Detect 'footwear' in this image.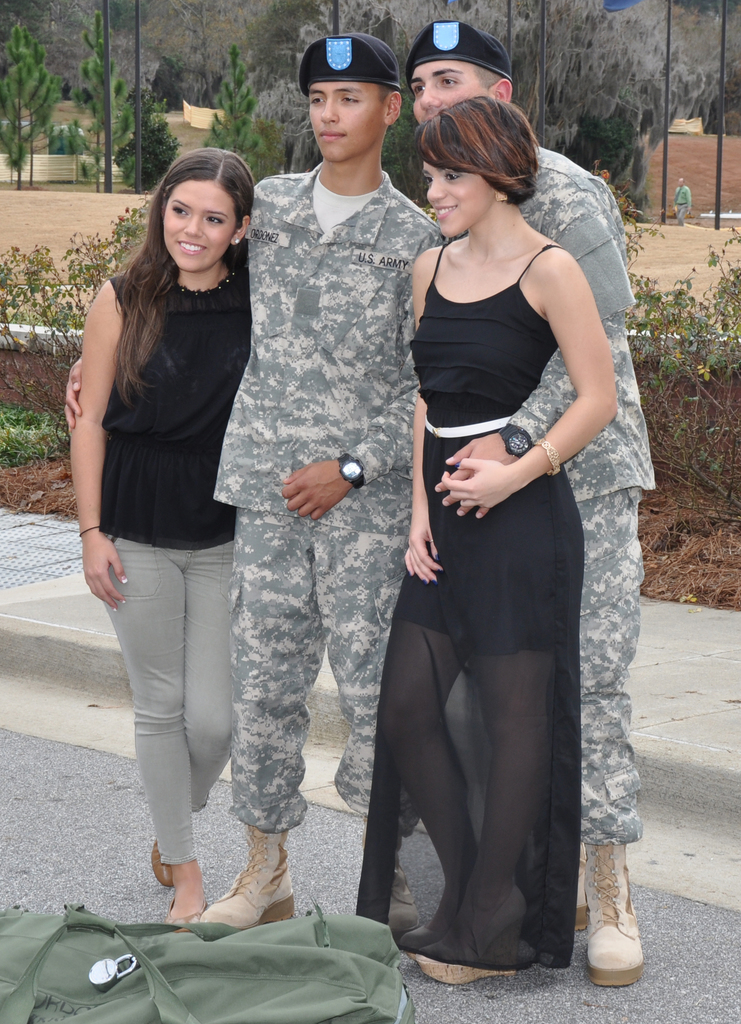
Detection: (598, 867, 663, 991).
